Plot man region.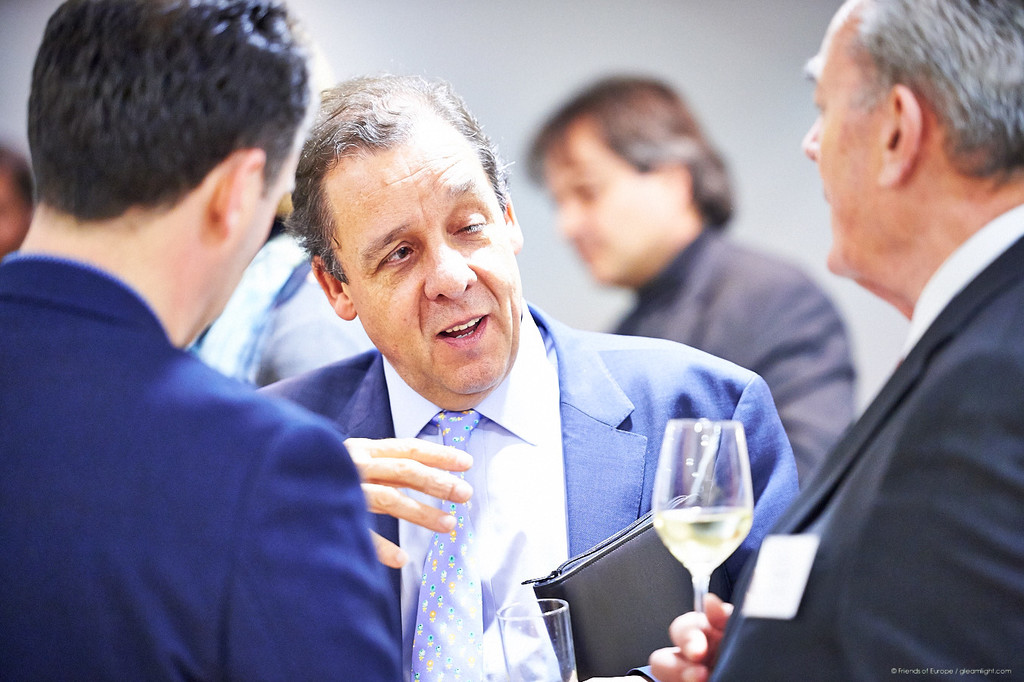
Plotted at crop(524, 67, 860, 494).
